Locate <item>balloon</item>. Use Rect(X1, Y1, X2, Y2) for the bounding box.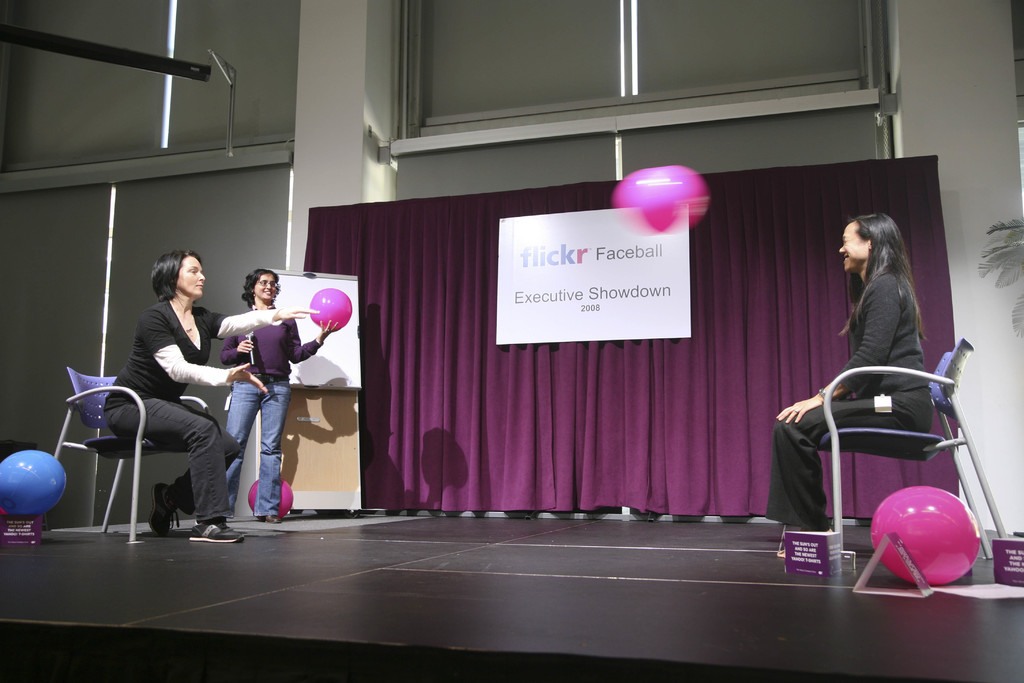
Rect(609, 165, 712, 236).
